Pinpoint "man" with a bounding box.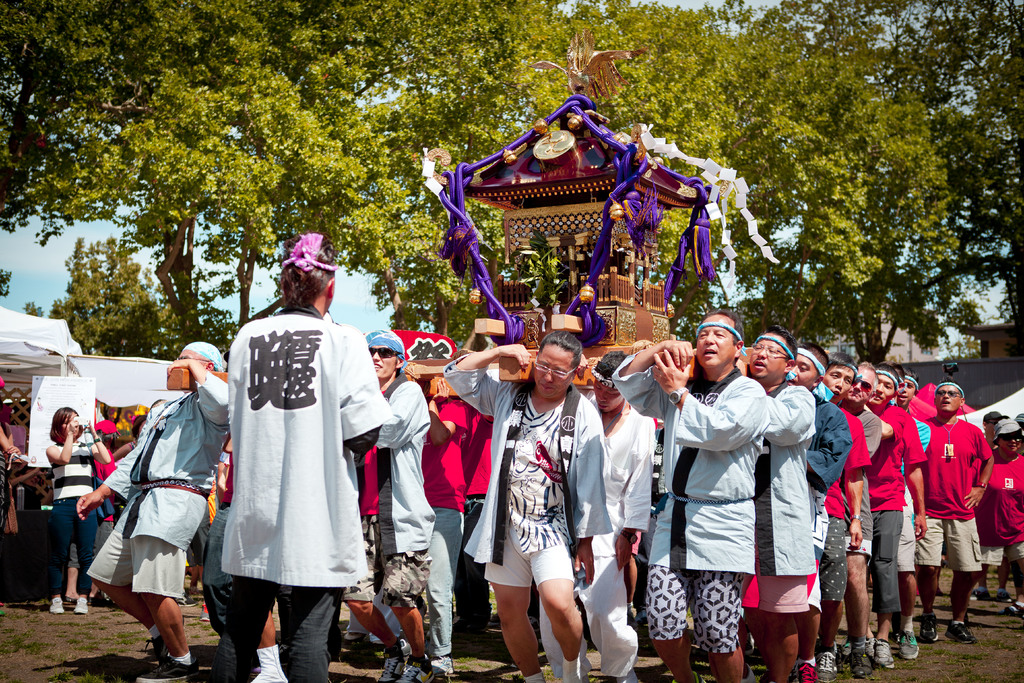
335:325:435:682.
